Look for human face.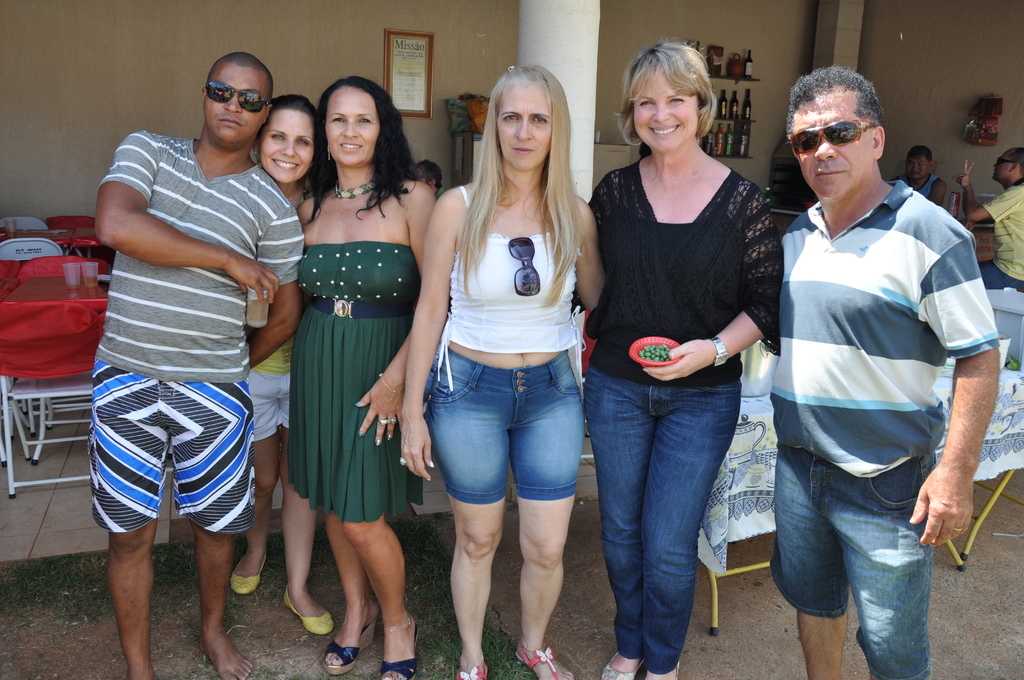
Found: [630,75,698,149].
